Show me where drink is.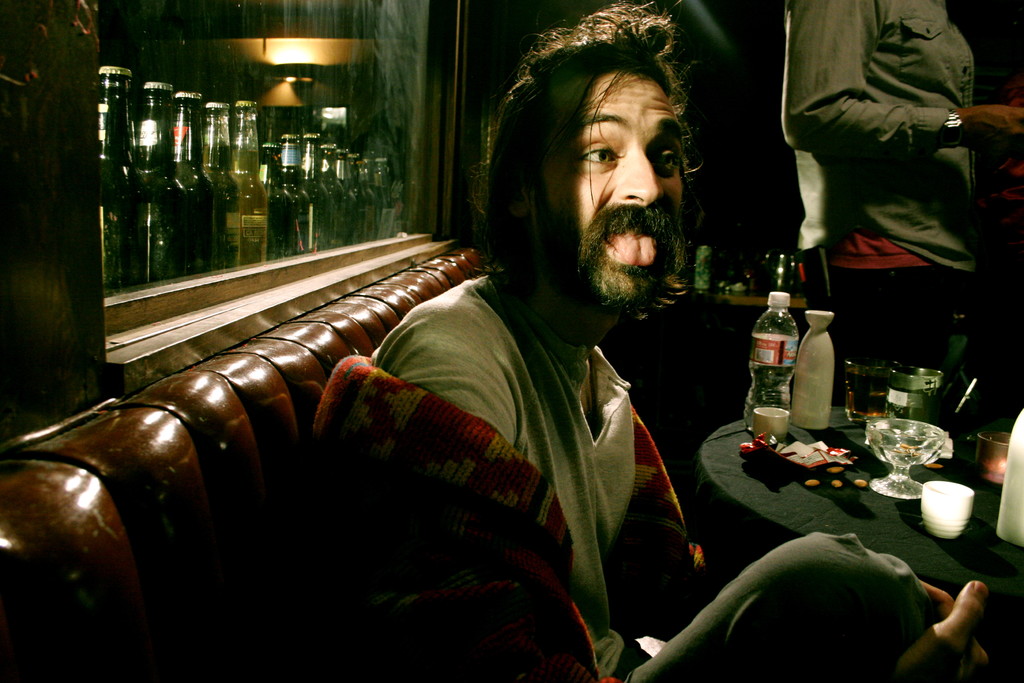
drink is at crop(129, 79, 189, 281).
